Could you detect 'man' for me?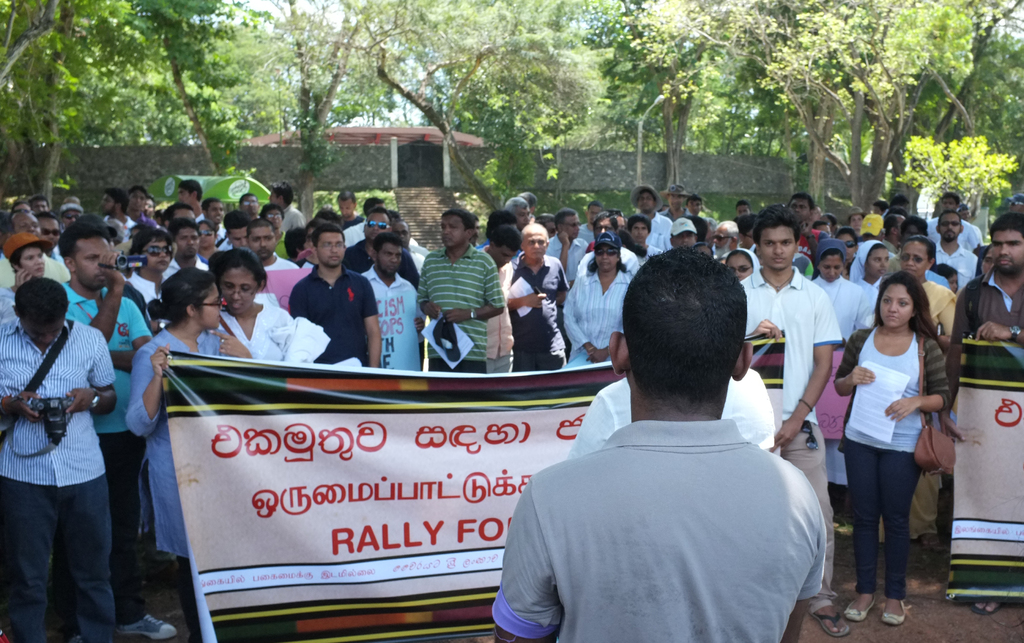
Detection result: bbox=(10, 197, 30, 213).
